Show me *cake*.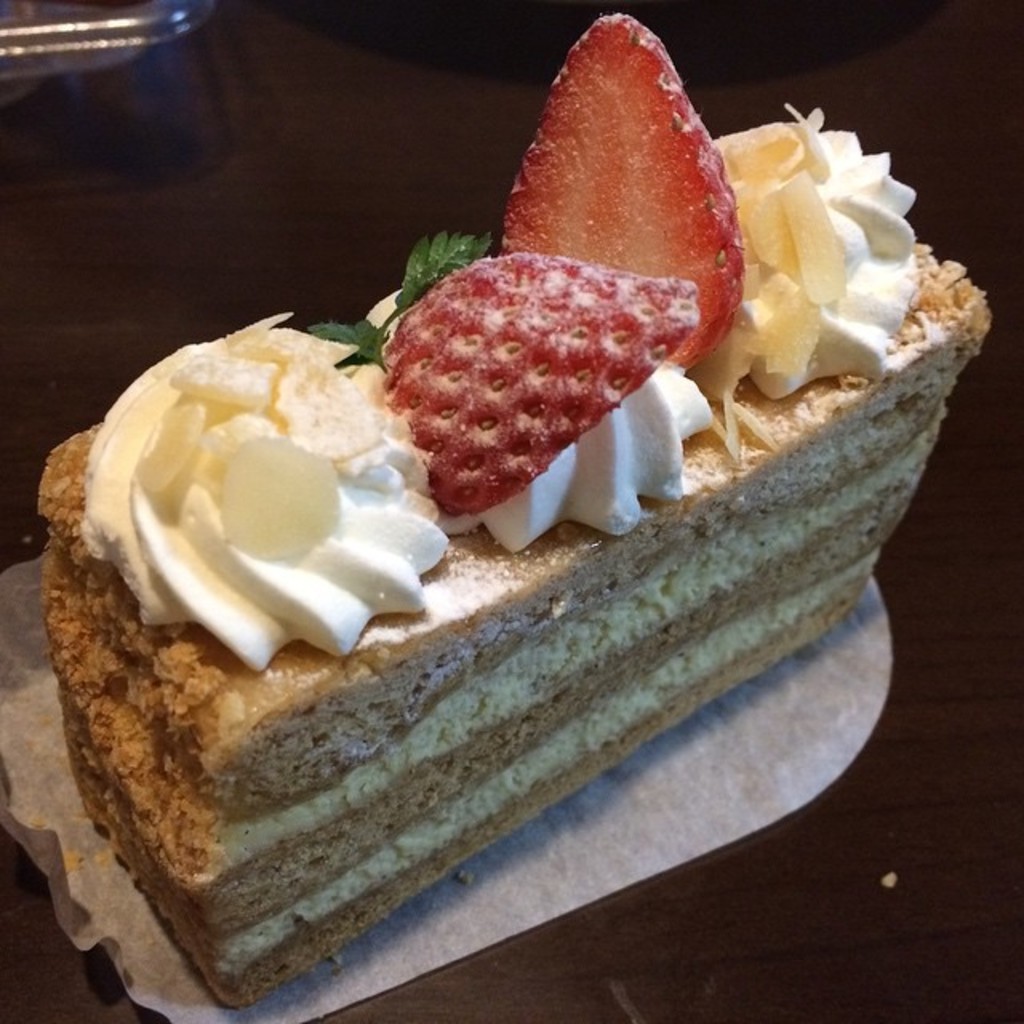
*cake* is here: locate(38, 10, 995, 1008).
